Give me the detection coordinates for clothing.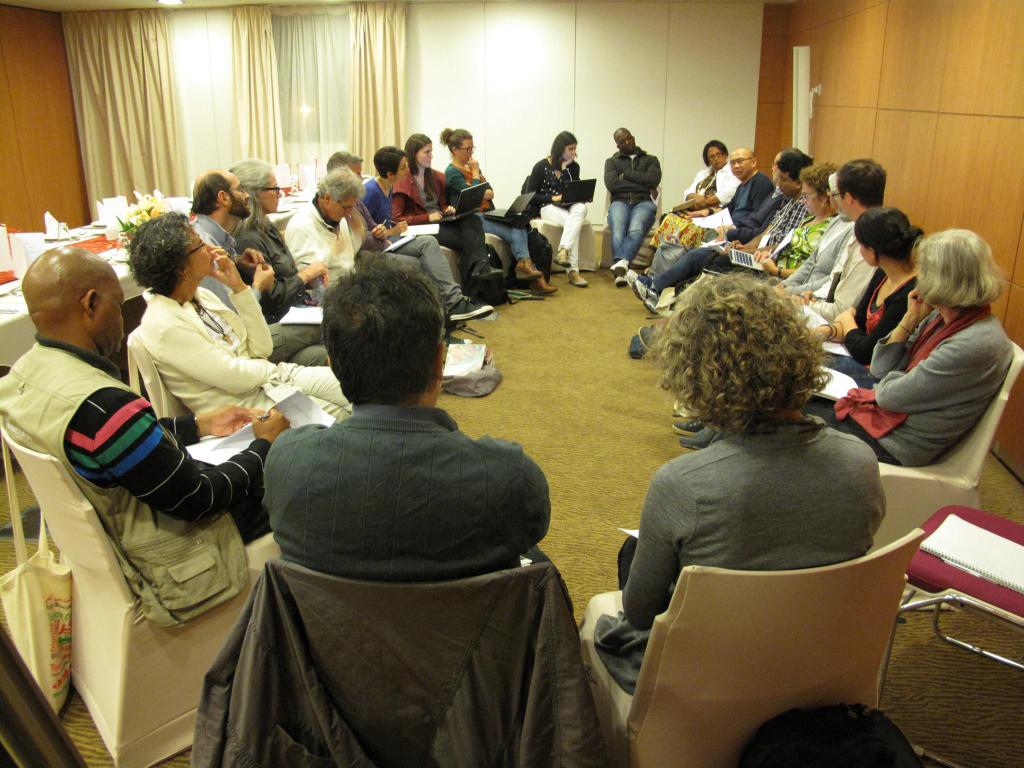
x1=355, y1=180, x2=463, y2=311.
